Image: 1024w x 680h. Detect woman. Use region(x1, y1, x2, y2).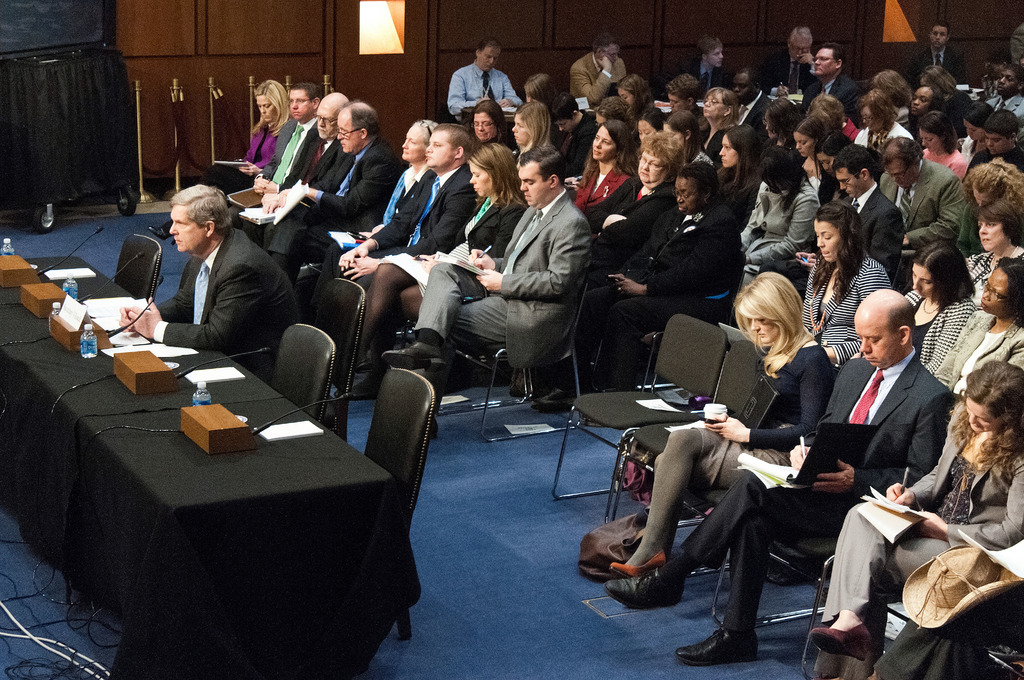
region(520, 67, 550, 102).
